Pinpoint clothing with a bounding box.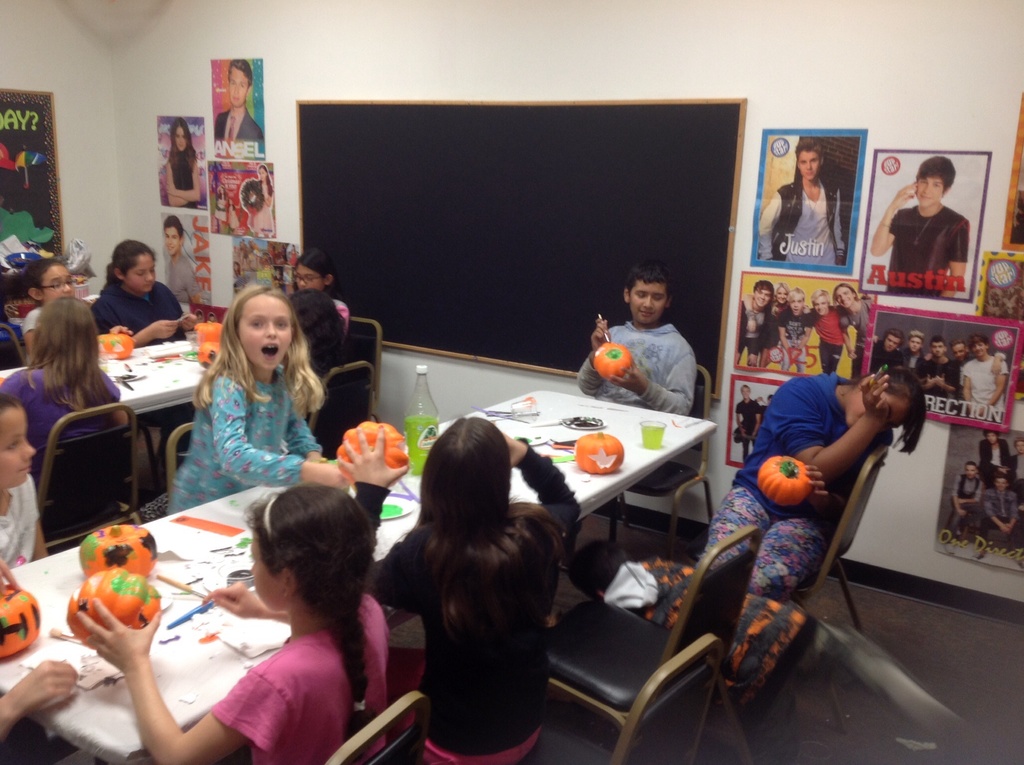
l=889, t=204, r=968, b=298.
